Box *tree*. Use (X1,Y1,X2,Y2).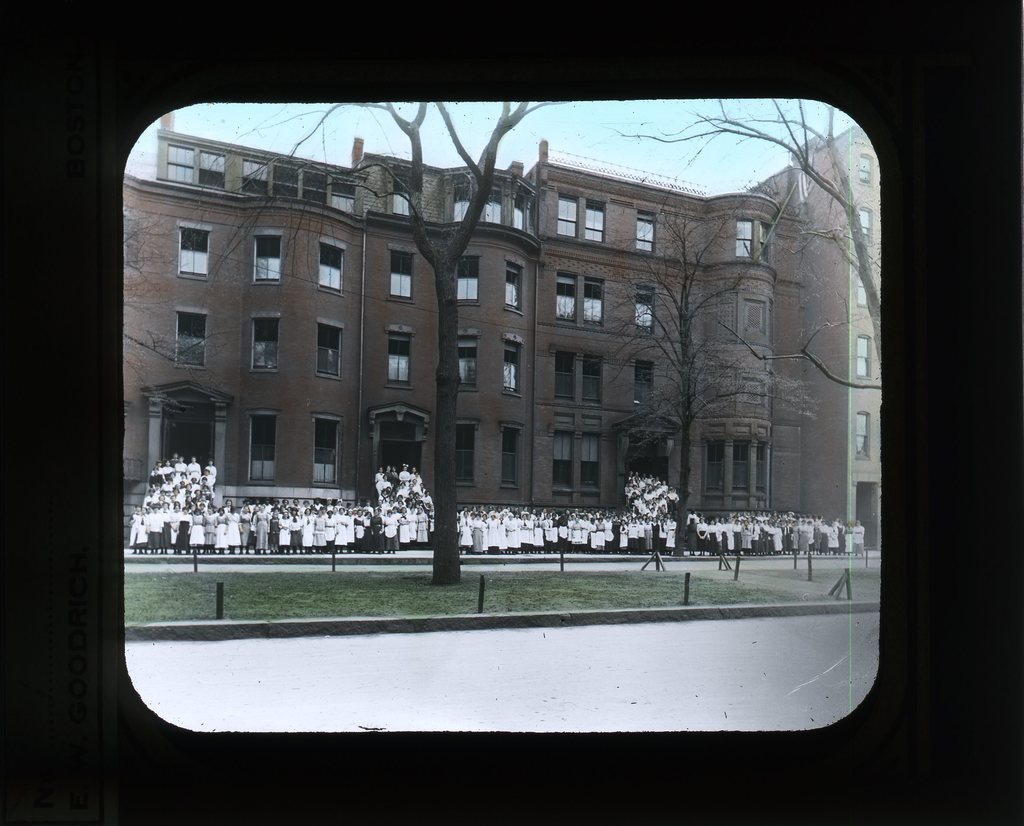
(192,101,561,588).
